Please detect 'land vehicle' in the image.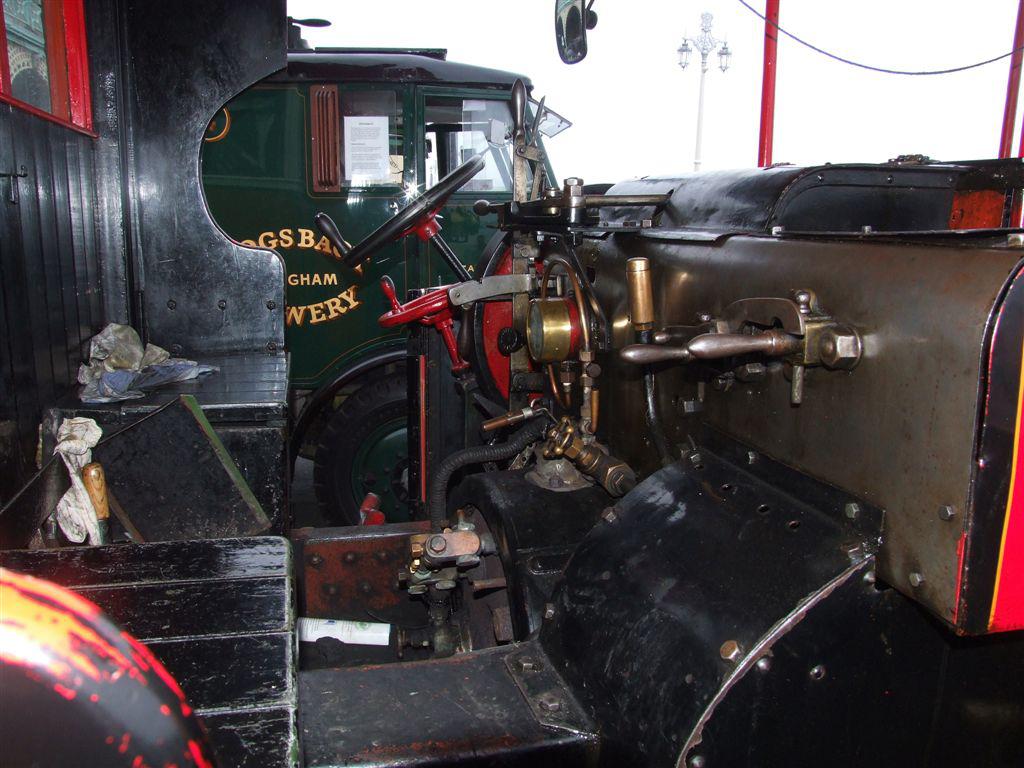
region(202, 55, 567, 517).
